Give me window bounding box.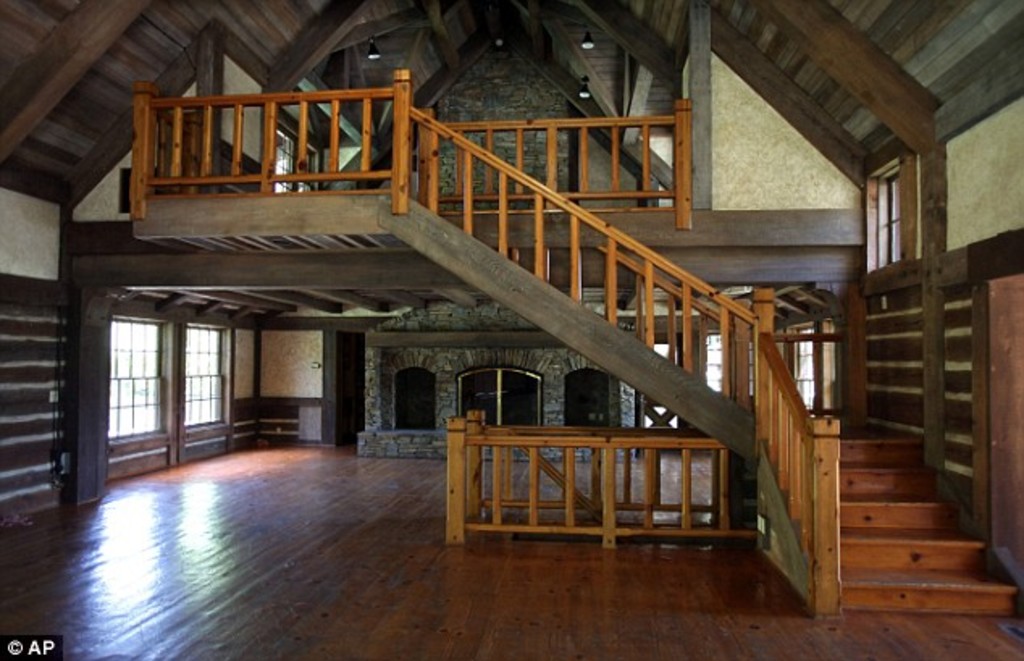
{"x1": 173, "y1": 322, "x2": 226, "y2": 428}.
